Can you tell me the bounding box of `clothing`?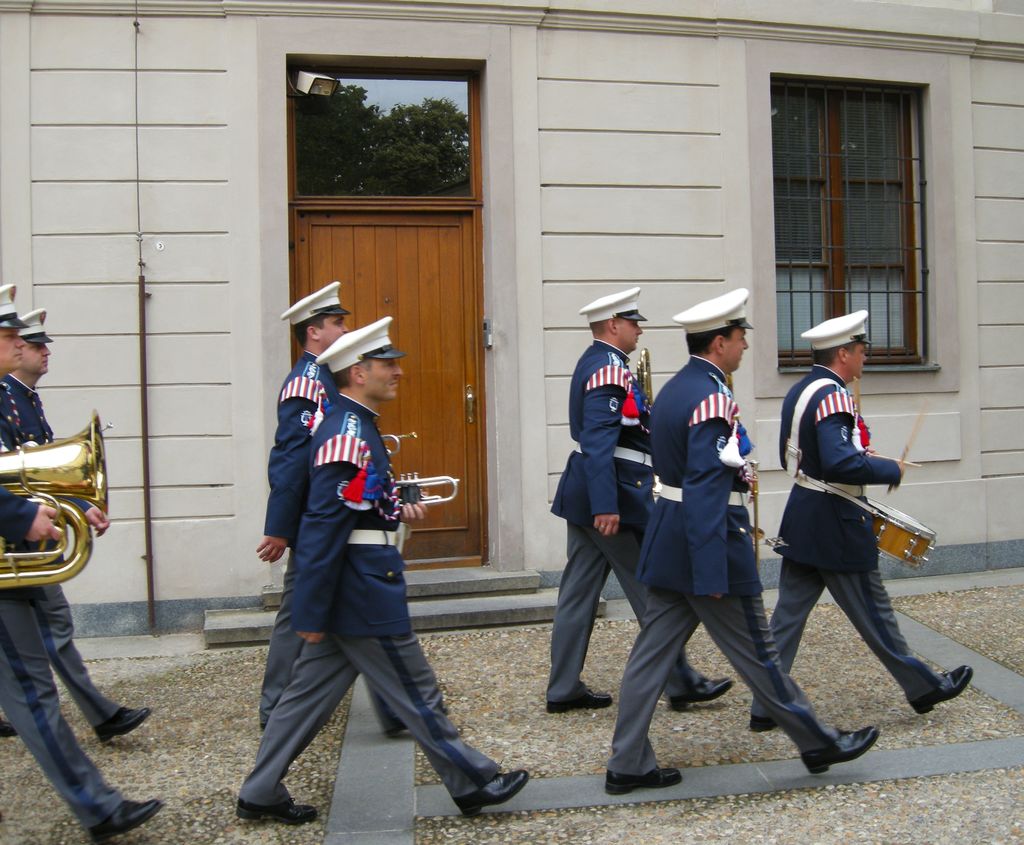
538 515 712 727.
